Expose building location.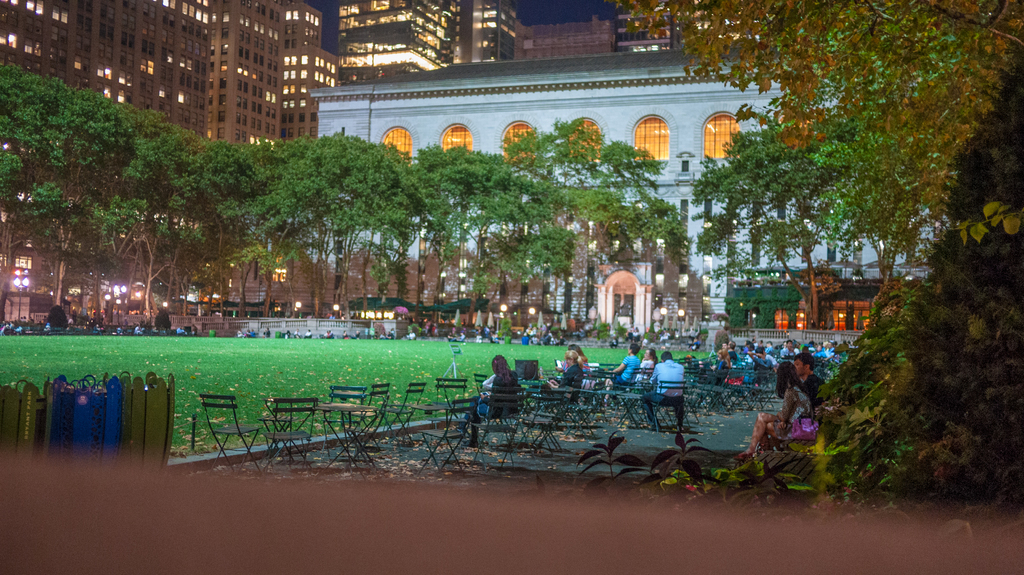
Exposed at box(333, 0, 522, 84).
